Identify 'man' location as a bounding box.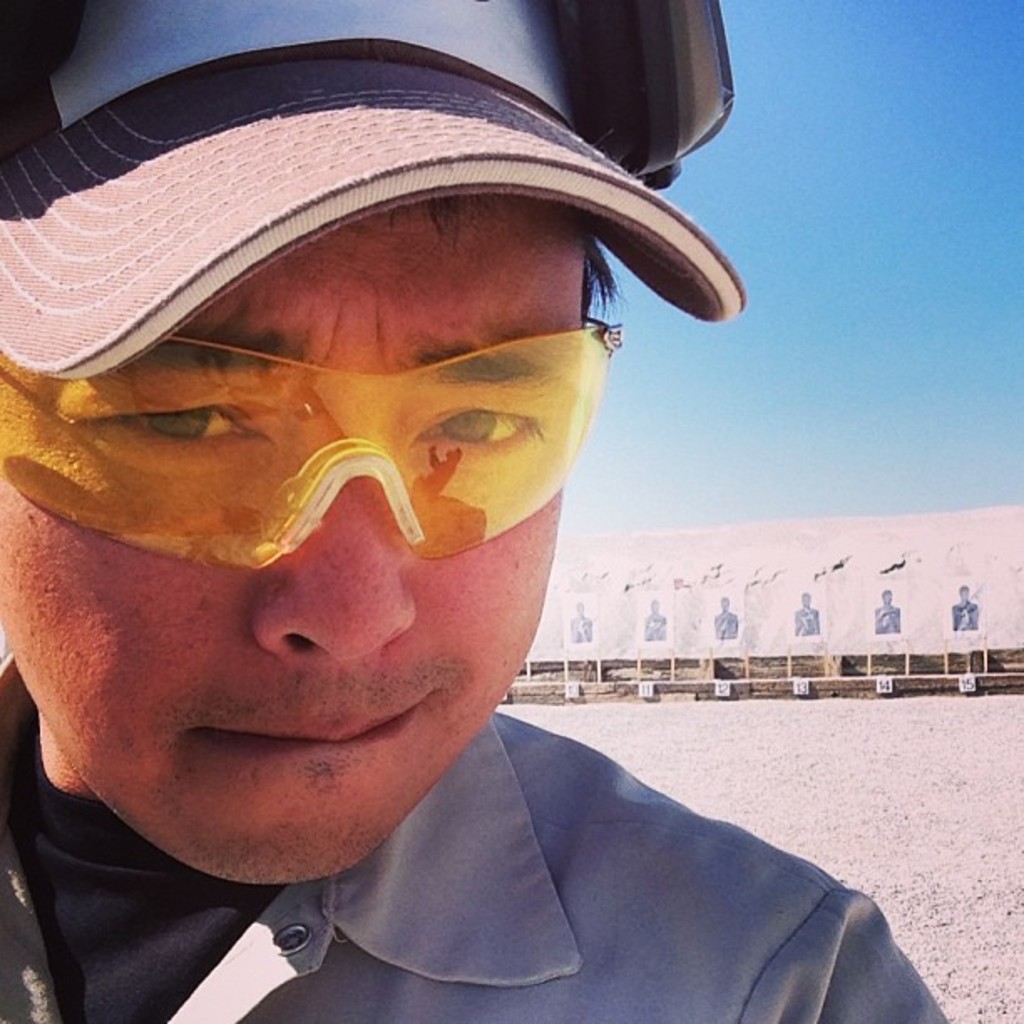
x1=793 y1=592 x2=825 y2=634.
